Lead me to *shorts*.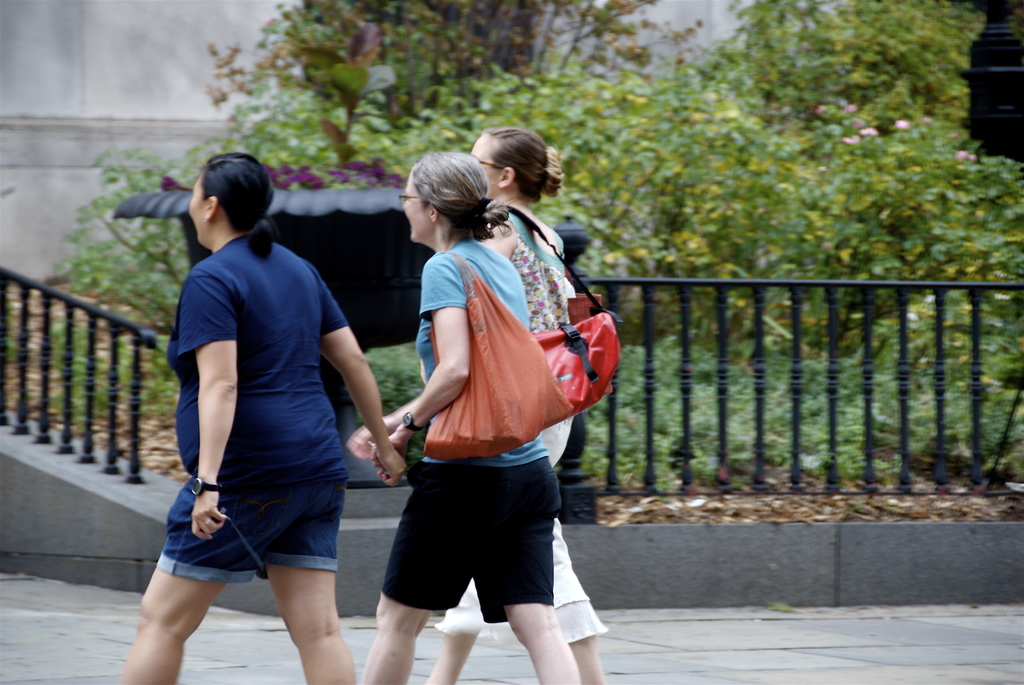
Lead to Rect(156, 475, 351, 594).
